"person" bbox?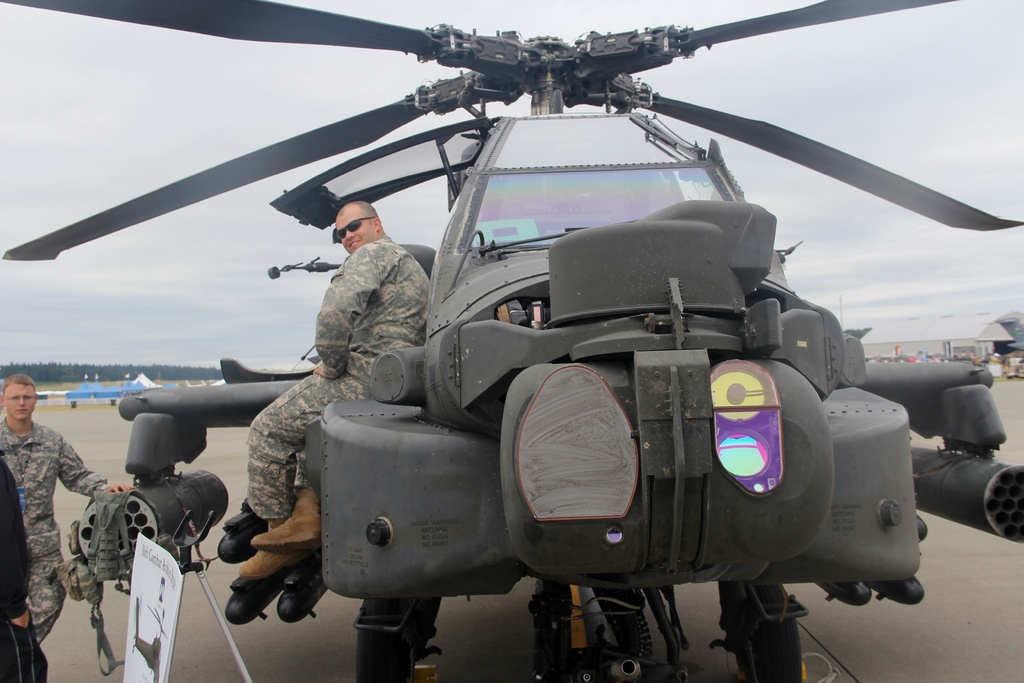
select_region(245, 204, 430, 585)
